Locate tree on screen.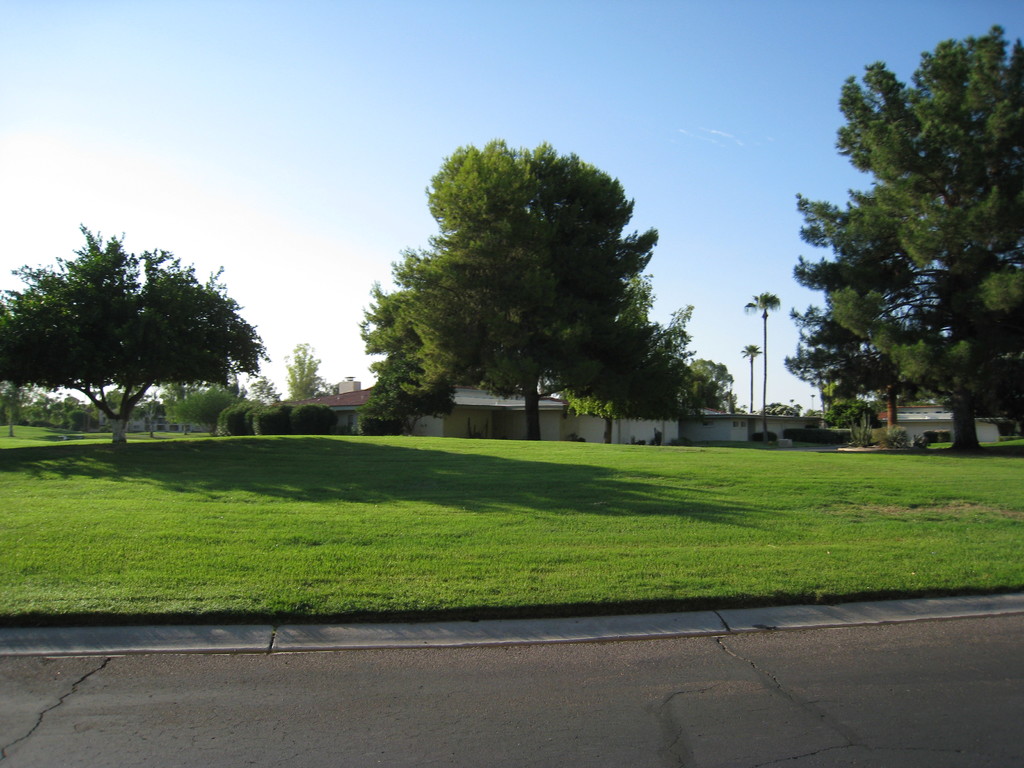
On screen at [684, 355, 737, 417].
